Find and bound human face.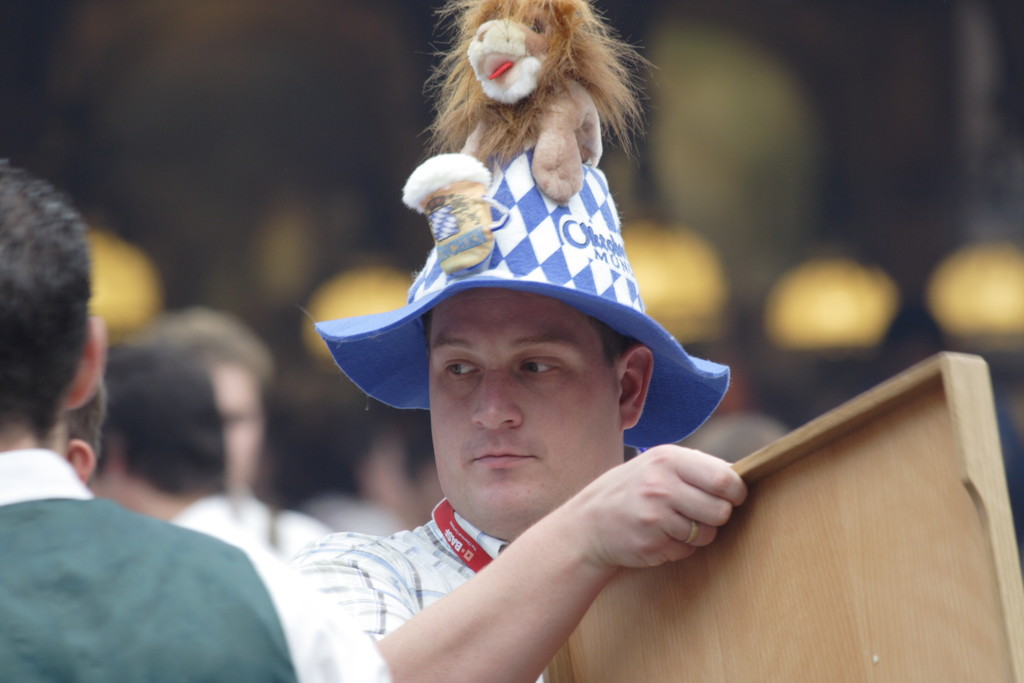
Bound: <box>431,285,622,528</box>.
